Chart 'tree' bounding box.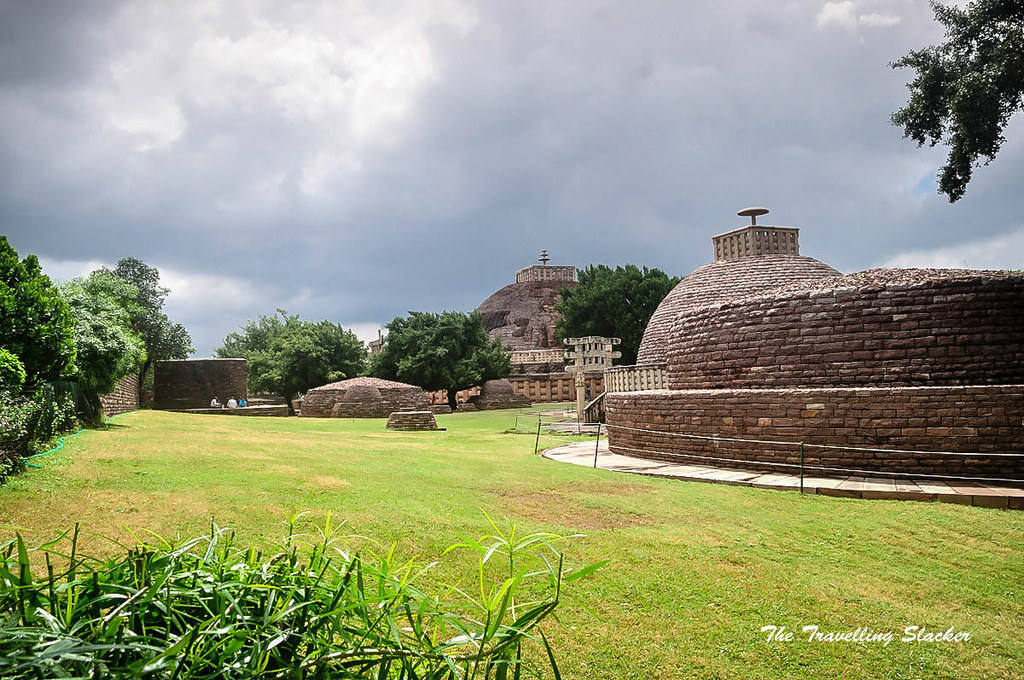
Charted: 546:255:677:371.
